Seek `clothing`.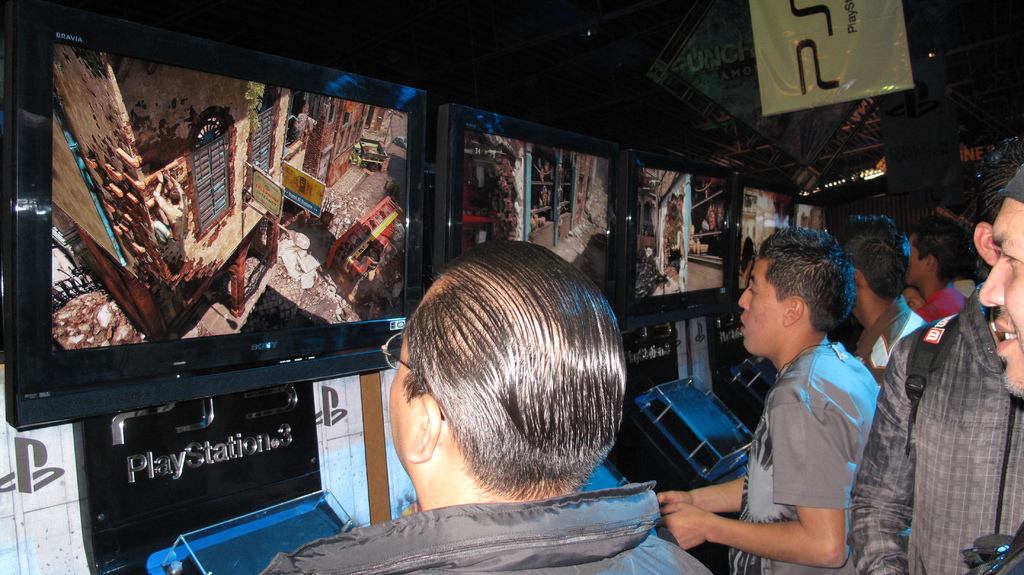
bbox=[260, 496, 726, 574].
